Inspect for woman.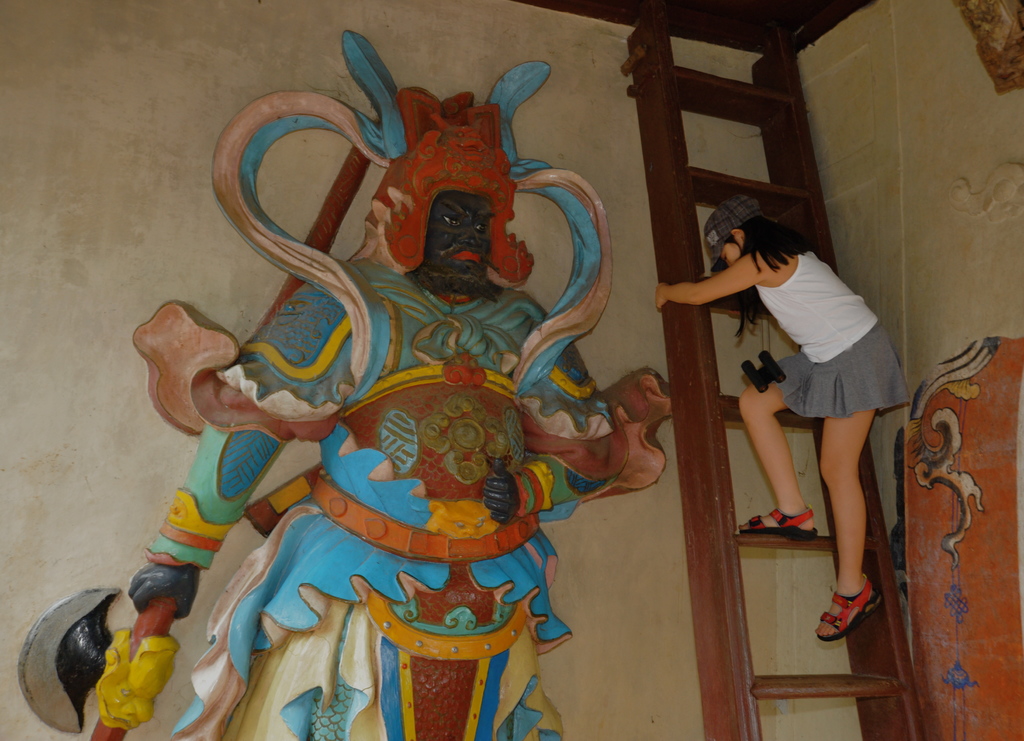
Inspection: (left=655, top=195, right=912, bottom=639).
